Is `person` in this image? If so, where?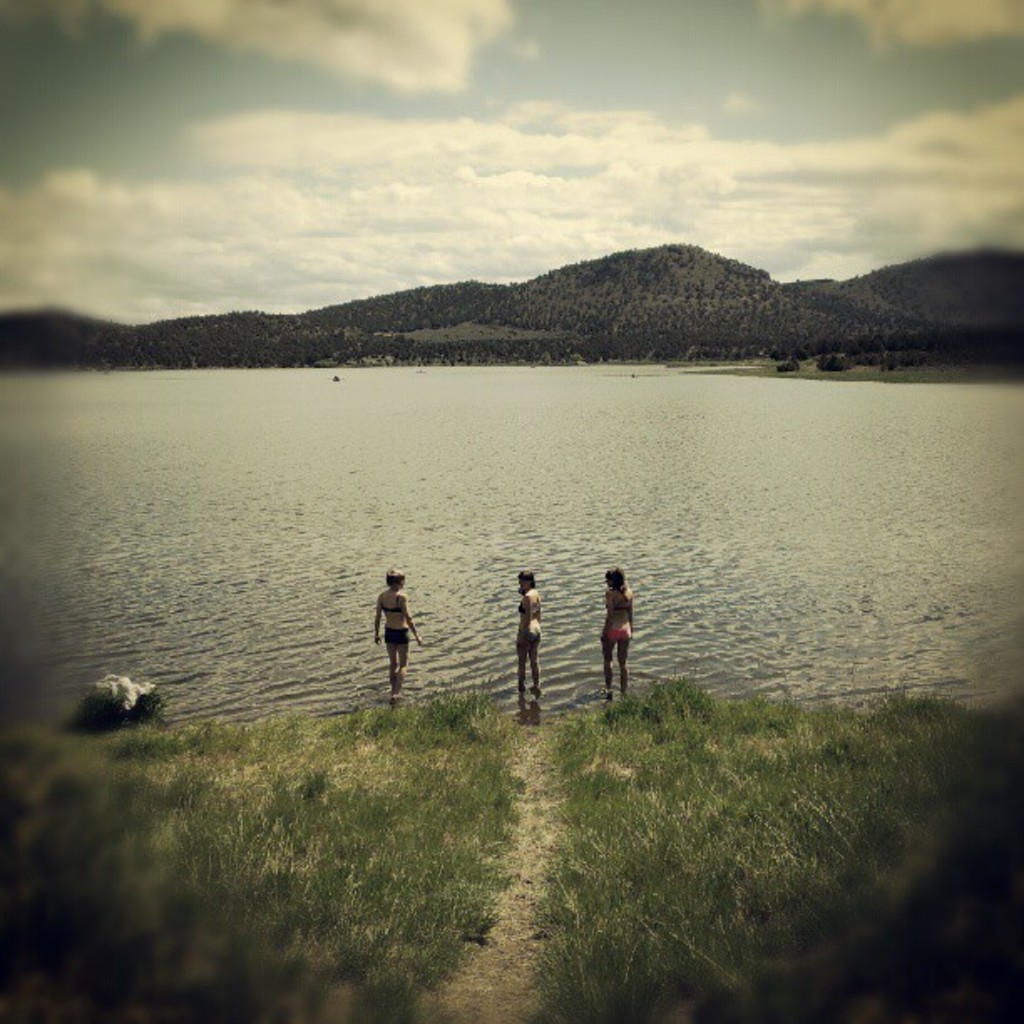
Yes, at Rect(599, 569, 639, 684).
